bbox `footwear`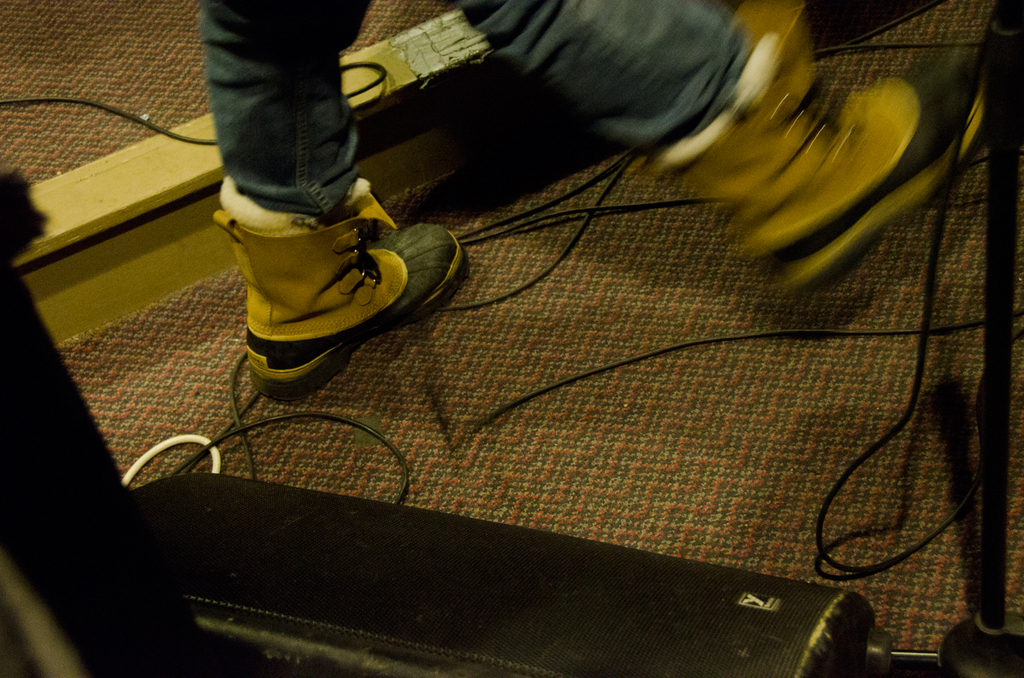
646,0,987,290
